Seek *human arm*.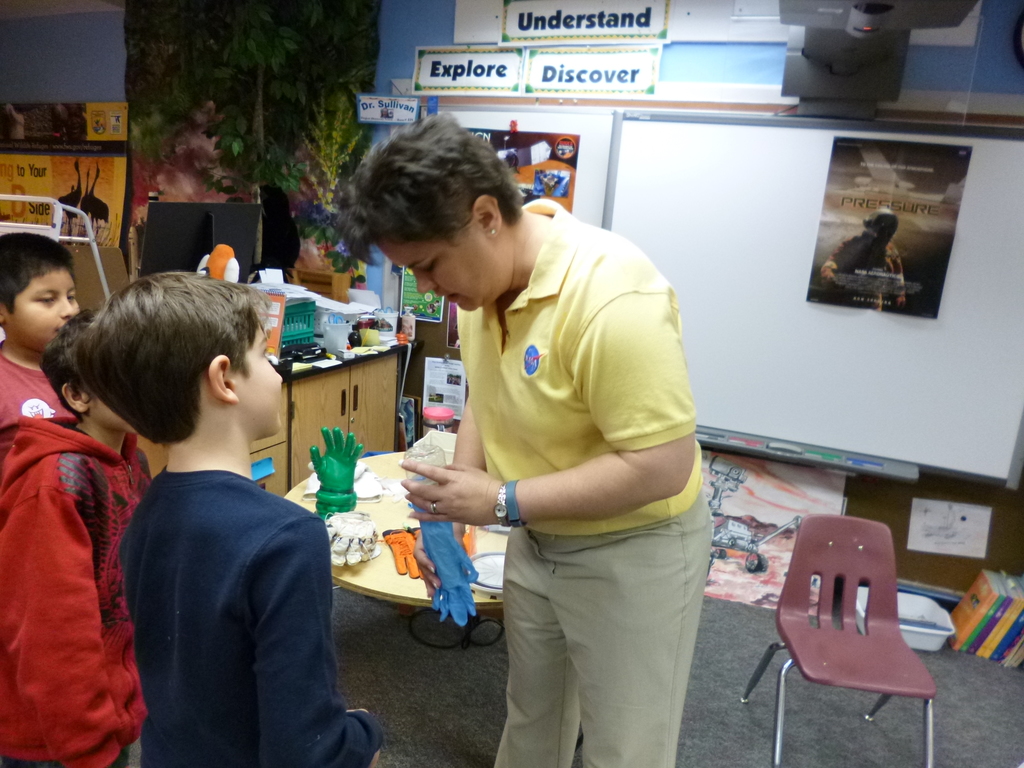
bbox(447, 392, 484, 474).
